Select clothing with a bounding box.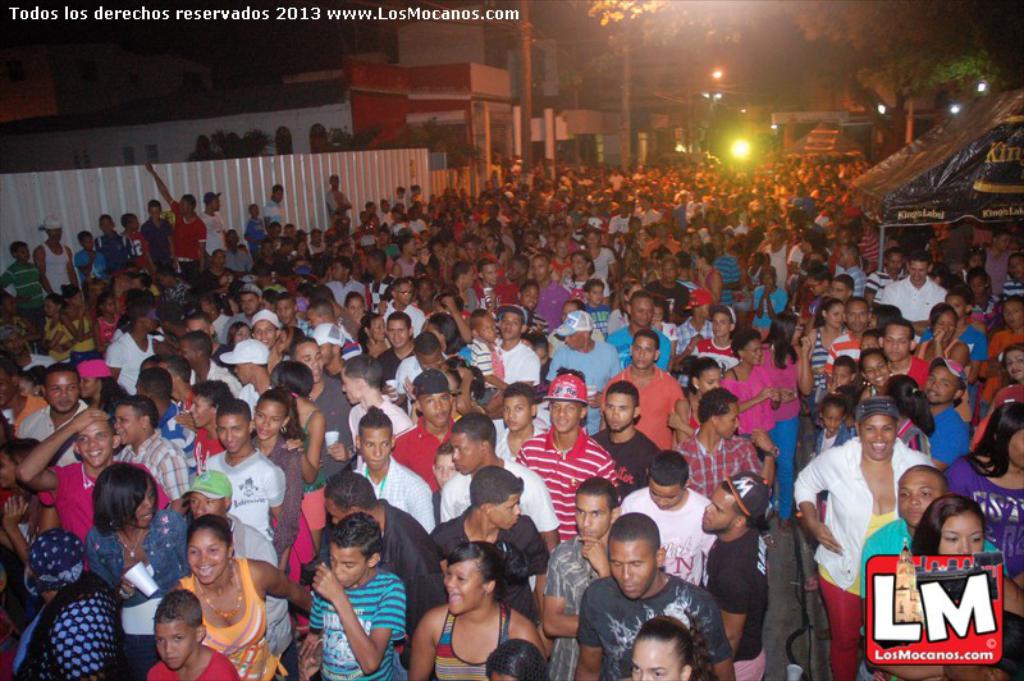
564:559:739:673.
